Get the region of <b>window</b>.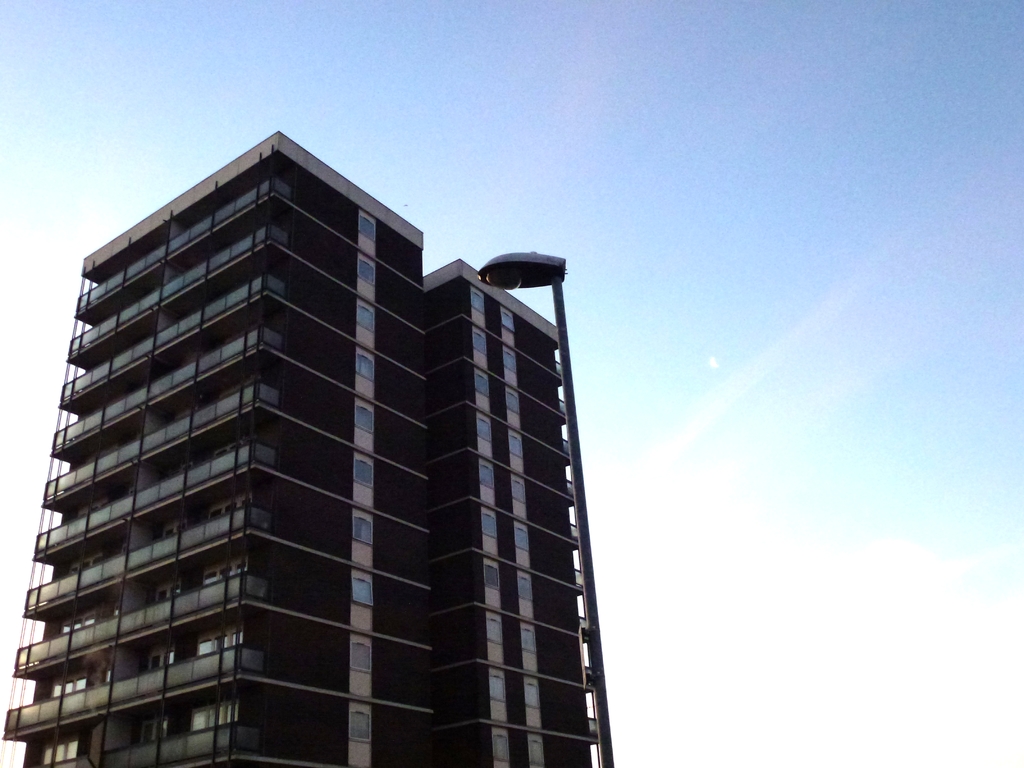
<box>202,624,239,655</box>.
